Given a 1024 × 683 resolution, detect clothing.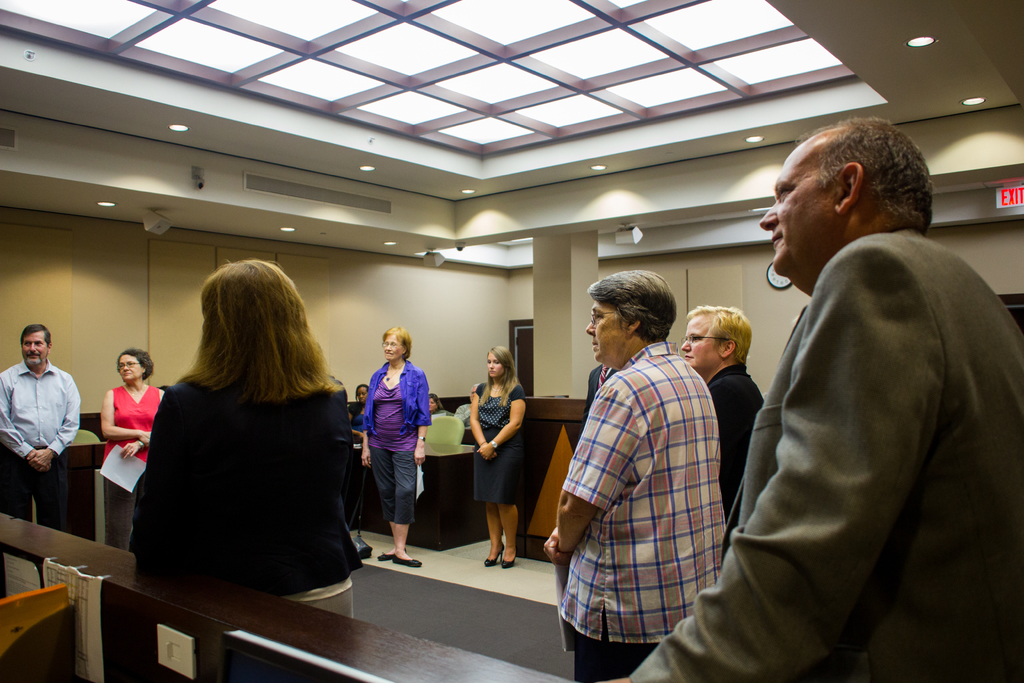
134 366 378 644.
